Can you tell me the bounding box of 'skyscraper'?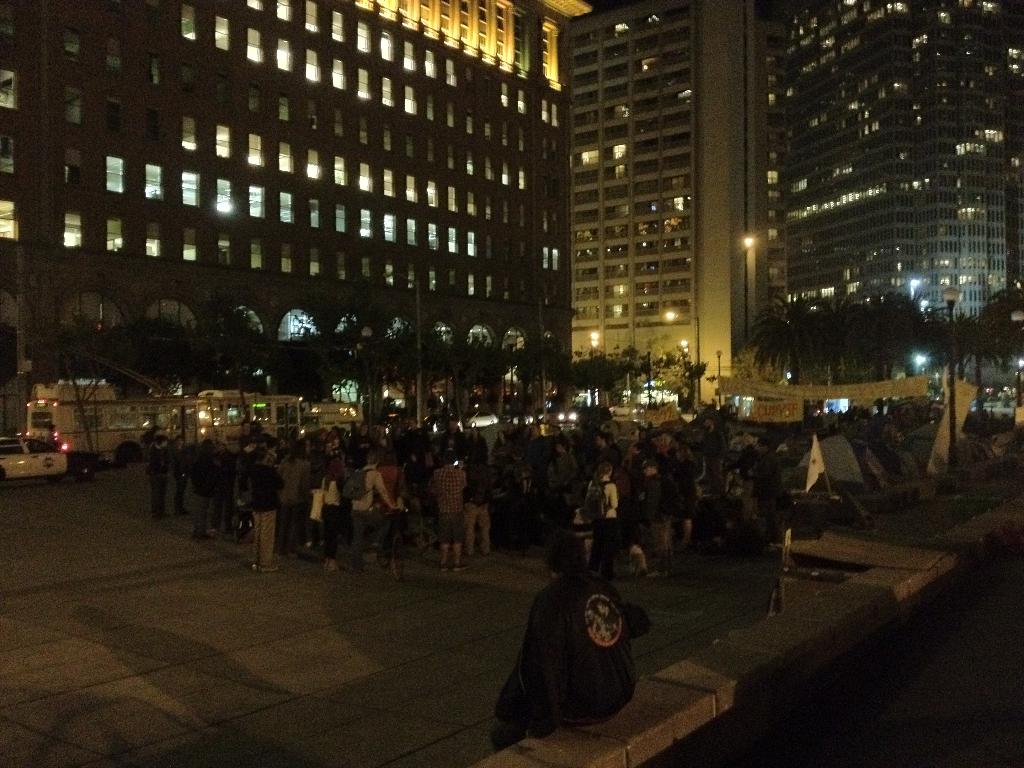
bbox(546, 17, 815, 420).
